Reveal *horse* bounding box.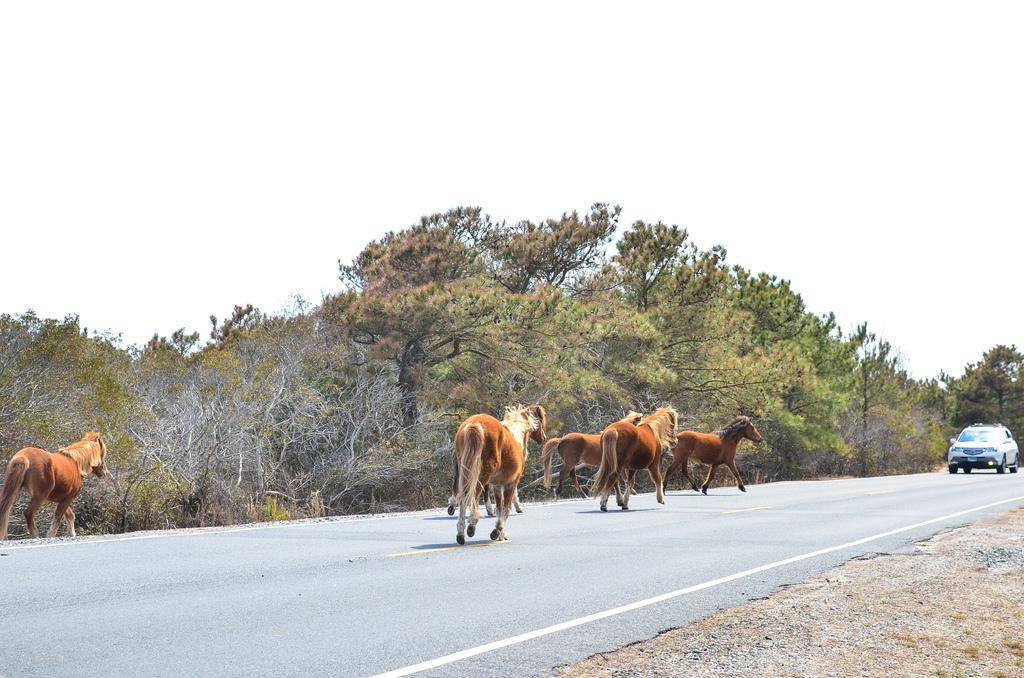
Revealed: bbox=[0, 433, 109, 538].
